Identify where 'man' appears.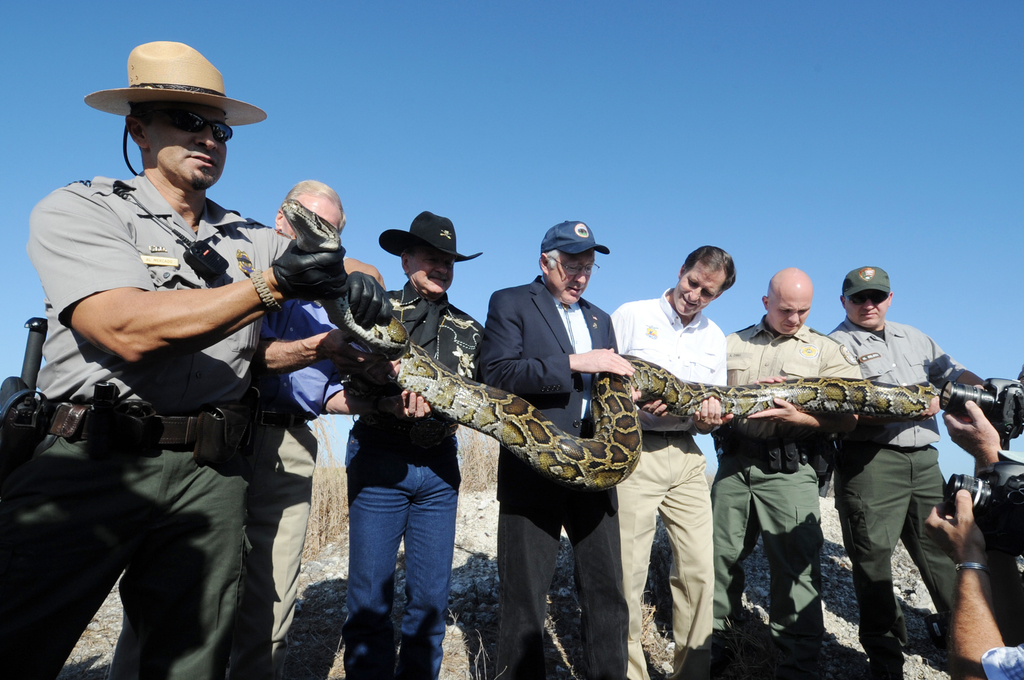
Appears at <region>467, 216, 628, 679</region>.
